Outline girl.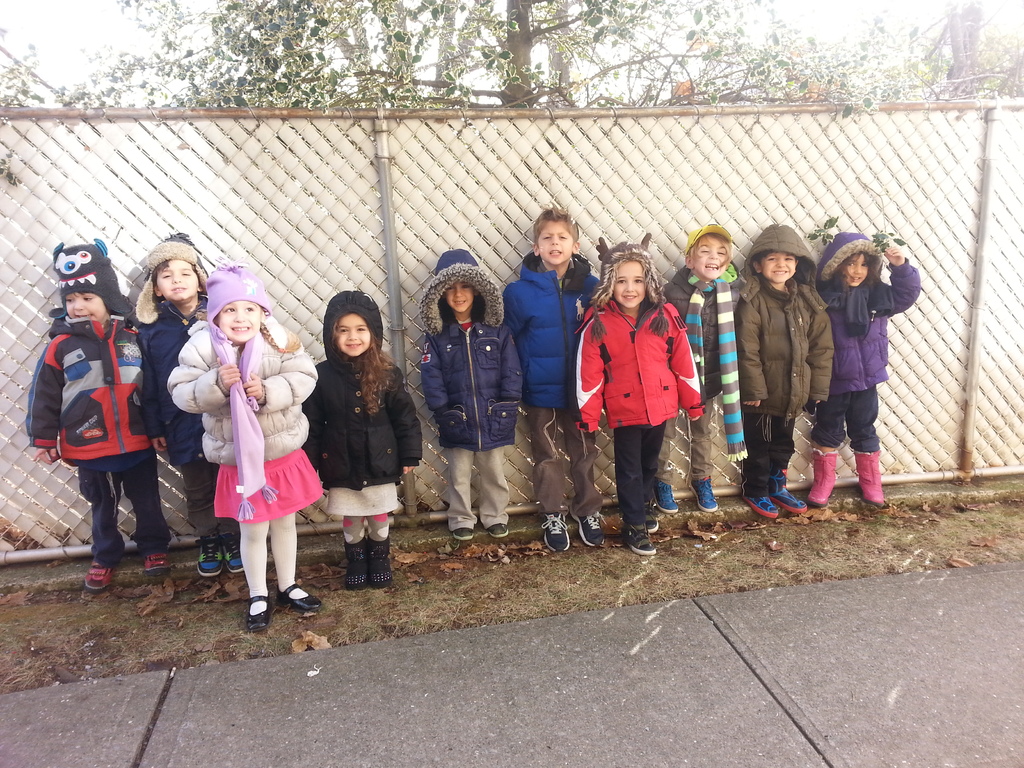
Outline: left=31, top=243, right=161, bottom=593.
